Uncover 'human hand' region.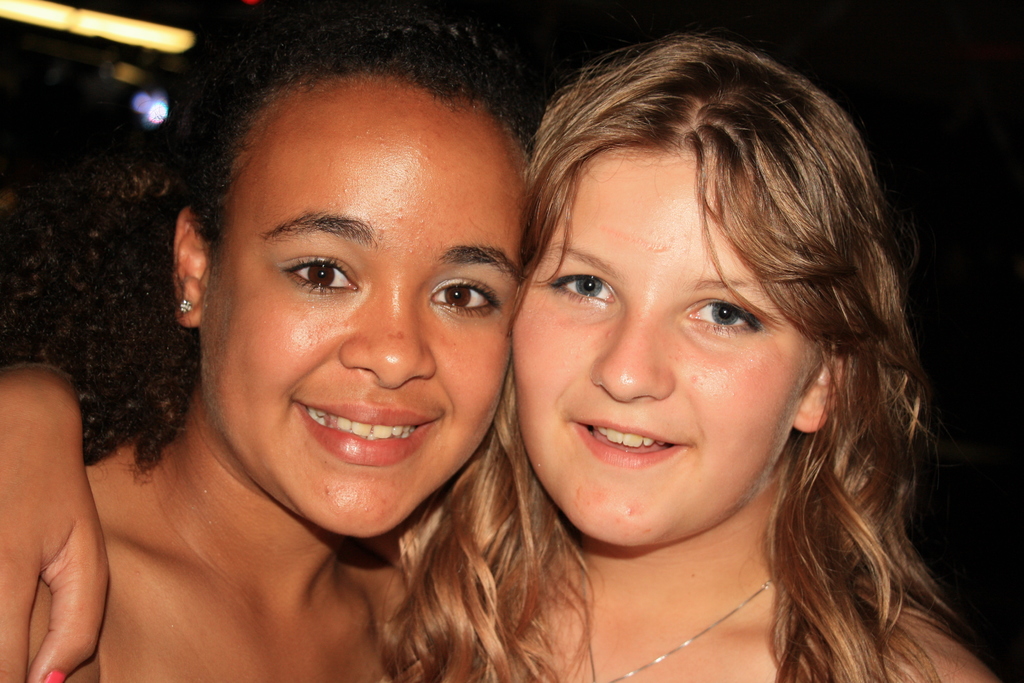
Uncovered: region(8, 364, 117, 662).
